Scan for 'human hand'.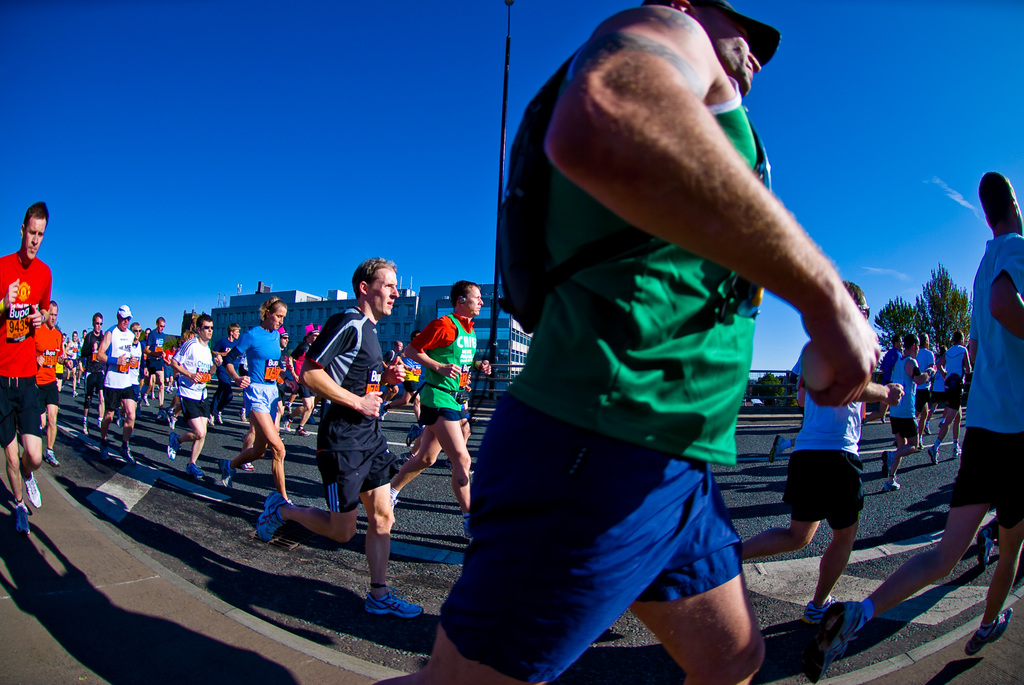
Scan result: BBox(237, 377, 254, 391).
